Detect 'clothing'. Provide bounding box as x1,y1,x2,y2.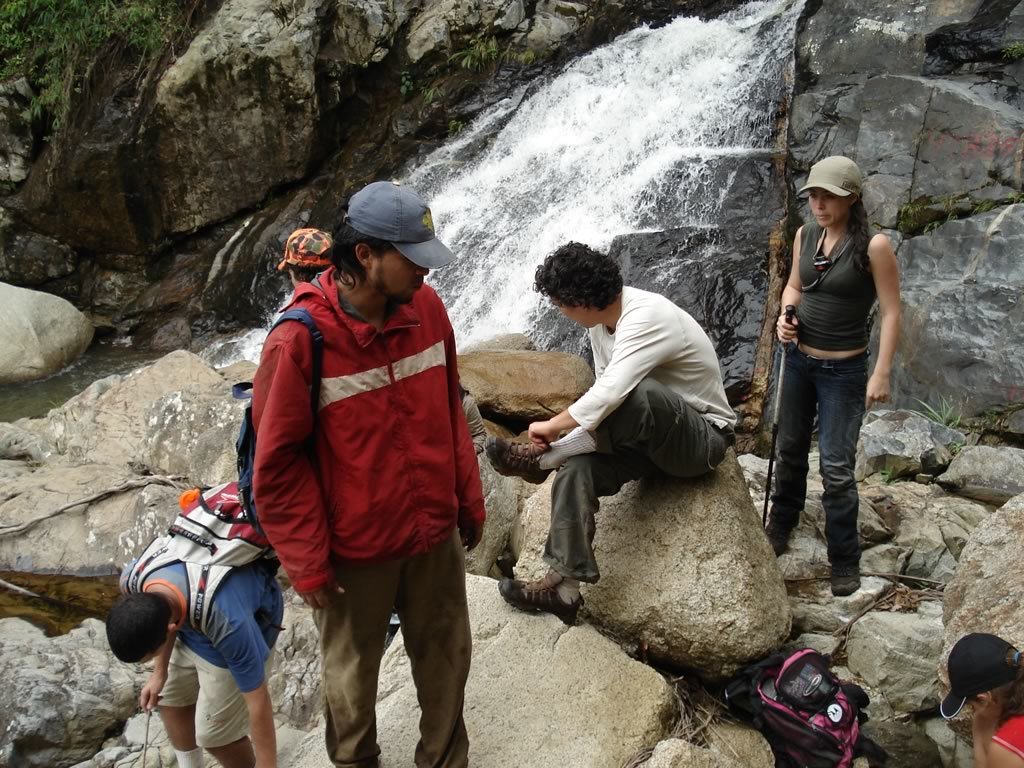
989,710,1023,766.
